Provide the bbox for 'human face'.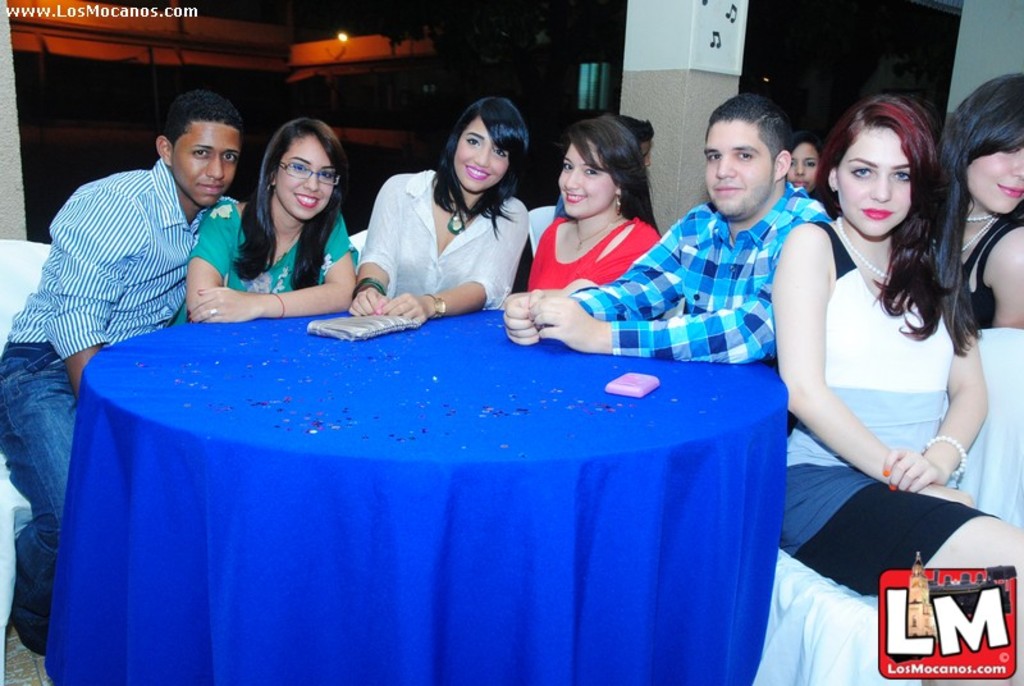
x1=787 y1=140 x2=818 y2=188.
